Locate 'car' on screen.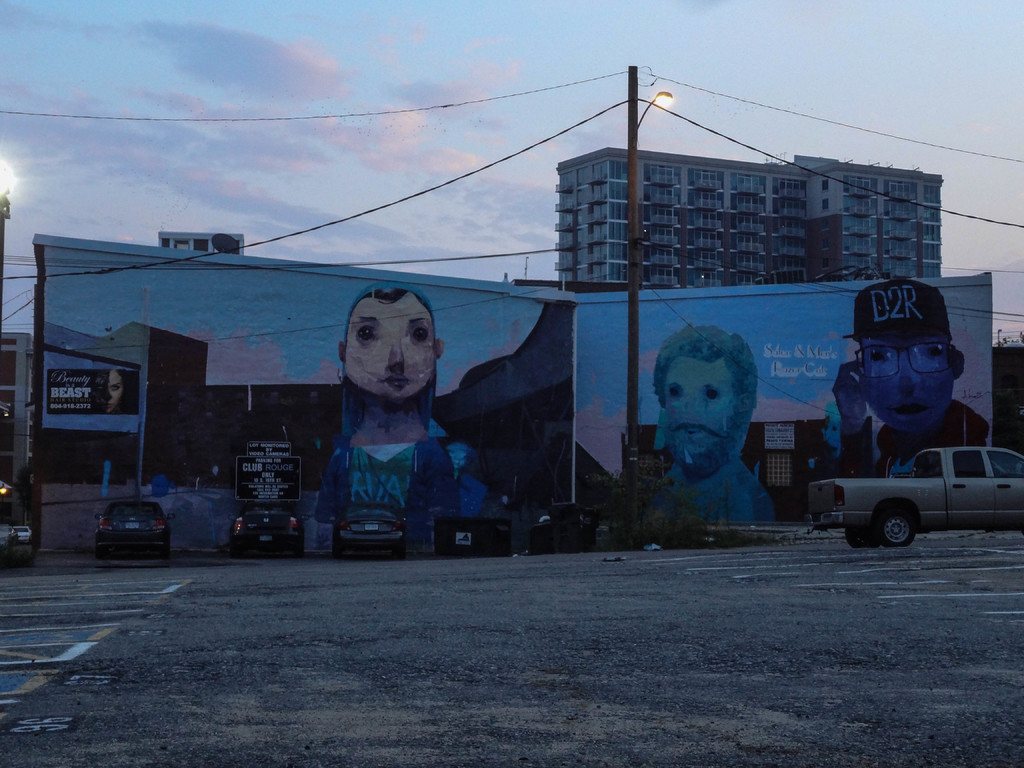
On screen at 96:497:172:561.
